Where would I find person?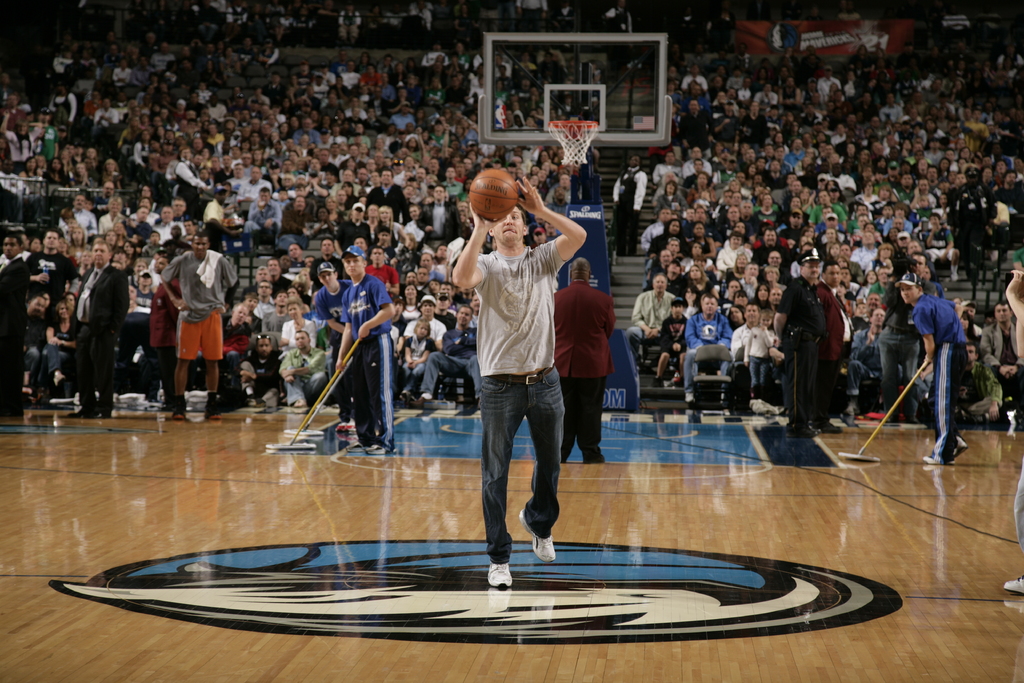
At (left=246, top=85, right=273, bottom=99).
